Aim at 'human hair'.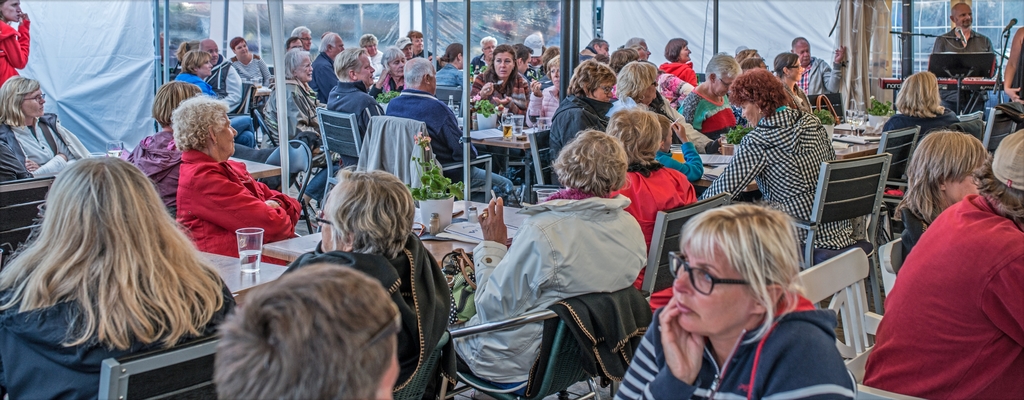
Aimed at Rect(771, 51, 799, 81).
